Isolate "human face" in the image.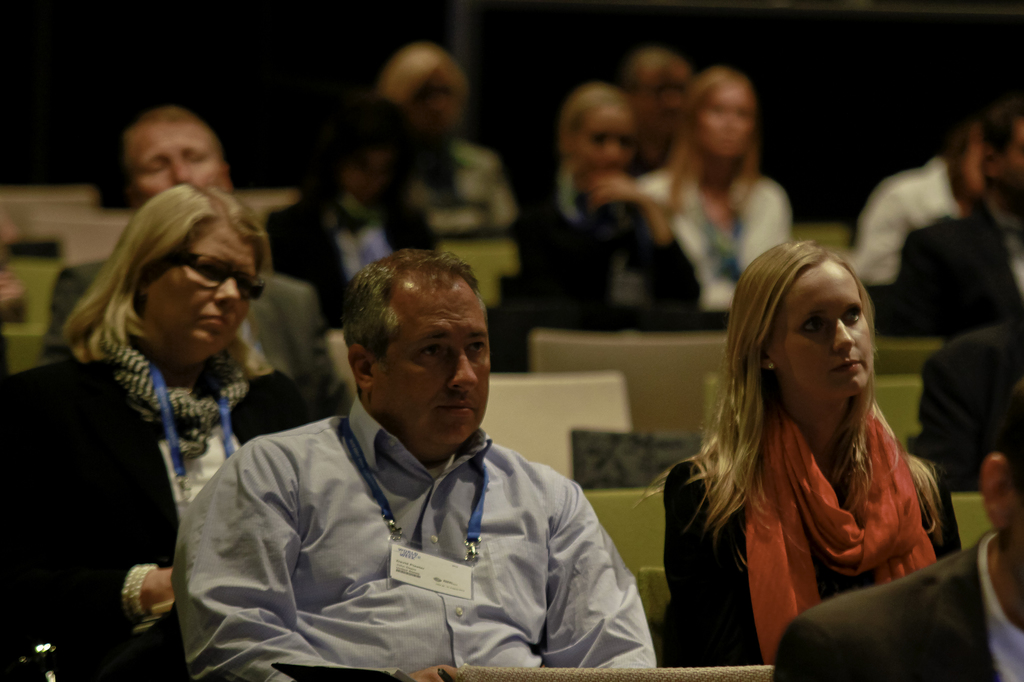
Isolated region: [x1=380, y1=278, x2=493, y2=443].
